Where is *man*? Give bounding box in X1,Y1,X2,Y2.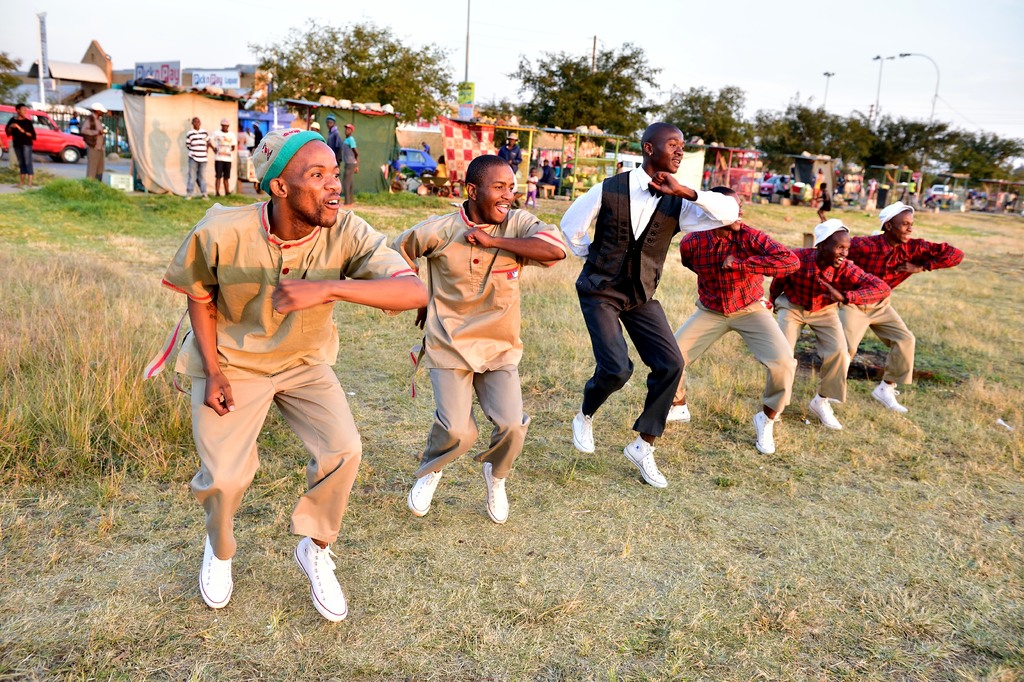
559,122,741,491.
